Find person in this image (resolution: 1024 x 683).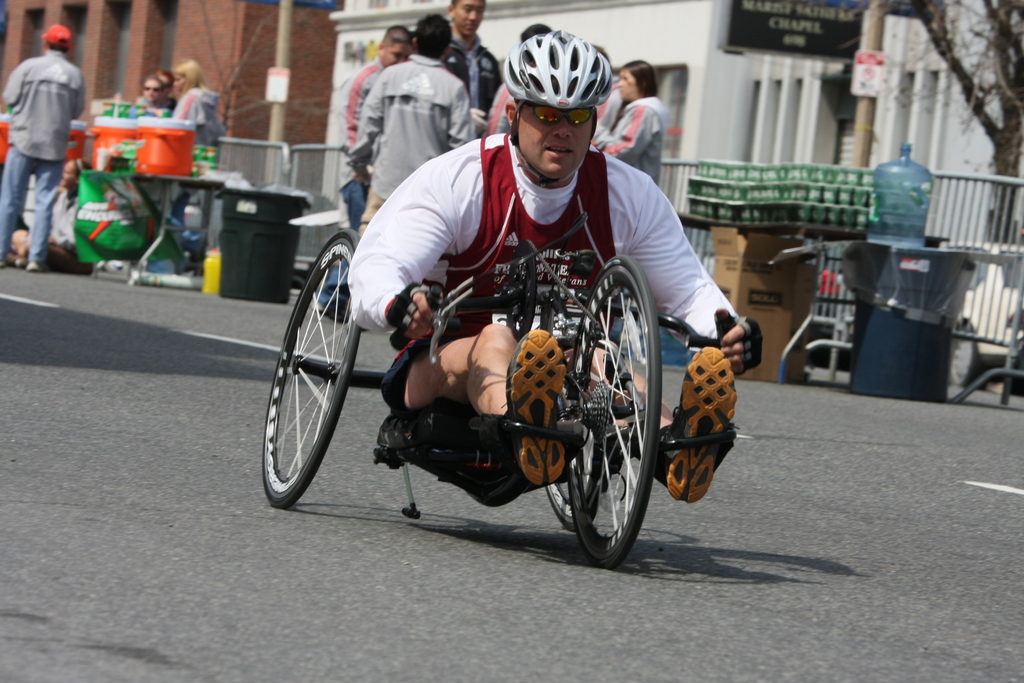
BBox(115, 79, 180, 233).
